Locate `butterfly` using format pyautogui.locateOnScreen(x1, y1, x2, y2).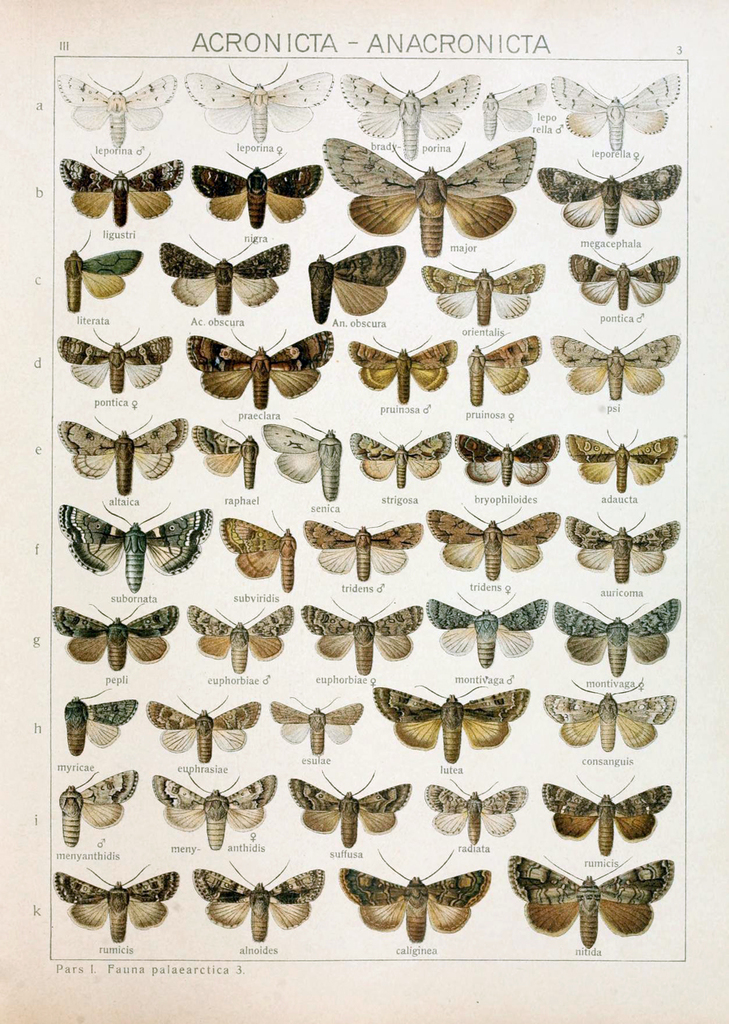
pyautogui.locateOnScreen(424, 590, 550, 671).
